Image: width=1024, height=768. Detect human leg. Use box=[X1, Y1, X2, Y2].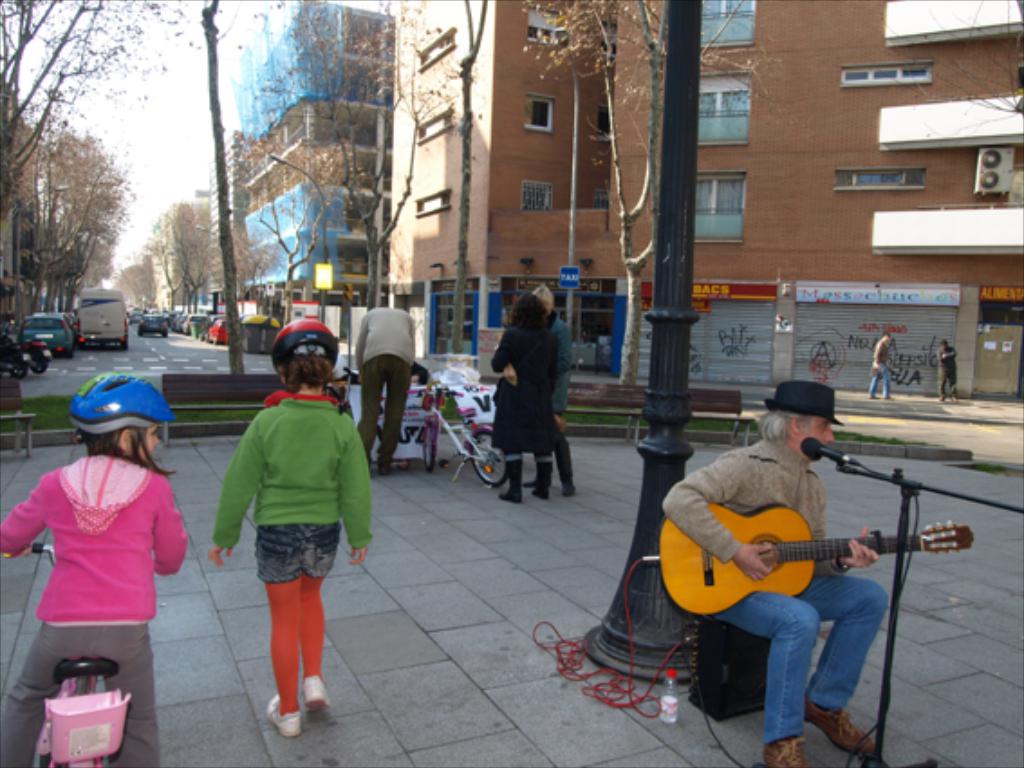
box=[96, 625, 159, 763].
